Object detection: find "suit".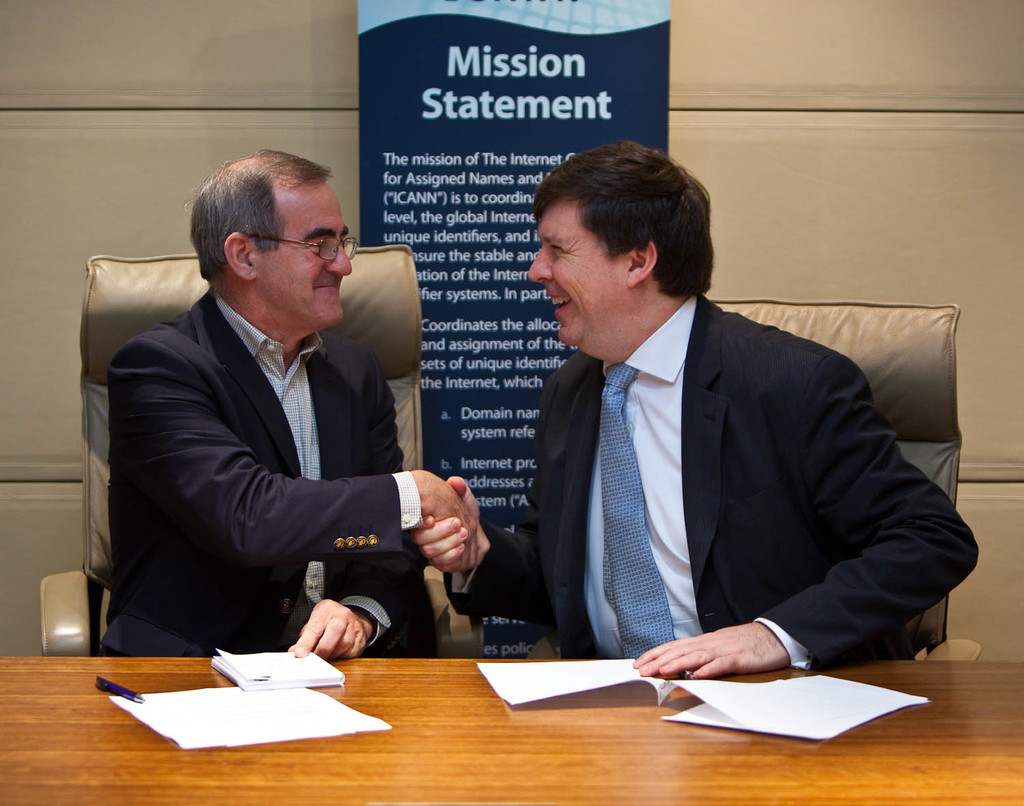
[left=91, top=289, right=428, bottom=657].
